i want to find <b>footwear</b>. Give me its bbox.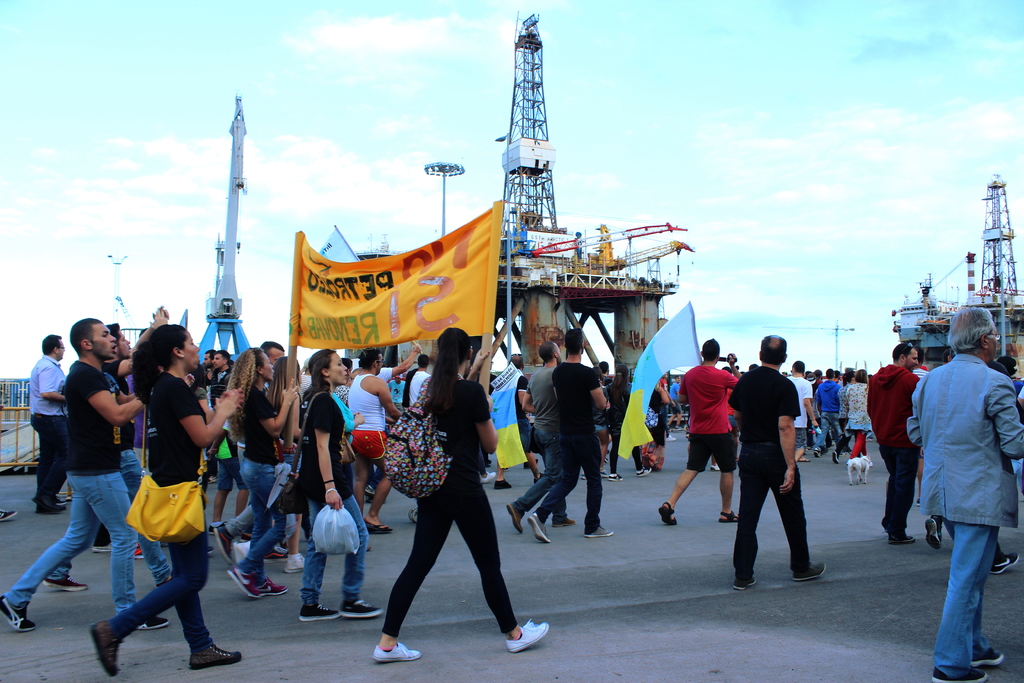
bbox=(925, 518, 946, 550).
